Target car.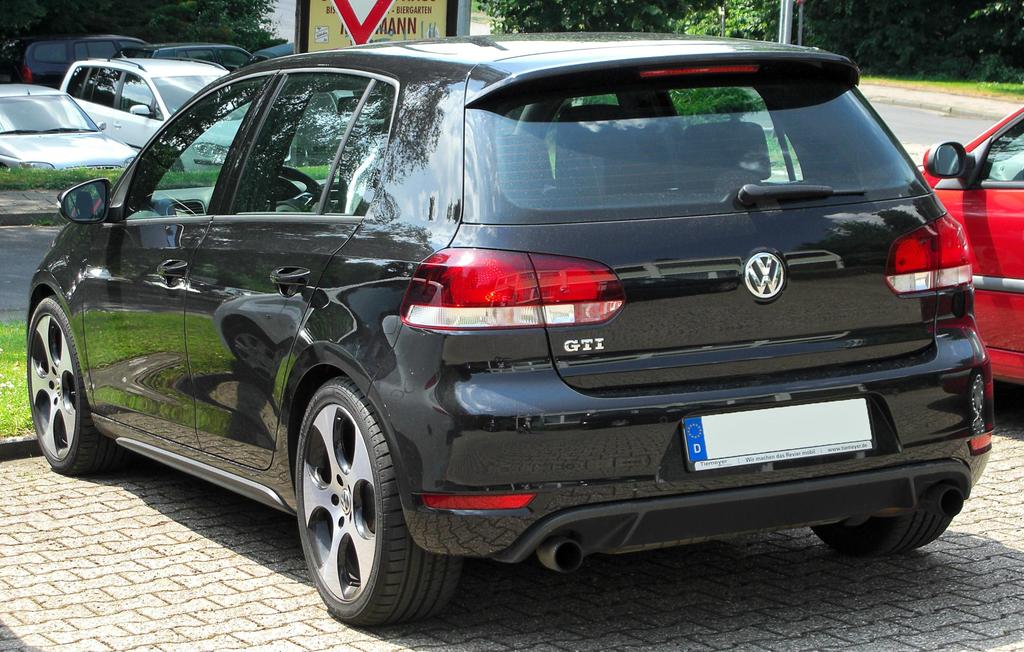
Target region: <box>15,35,152,86</box>.
